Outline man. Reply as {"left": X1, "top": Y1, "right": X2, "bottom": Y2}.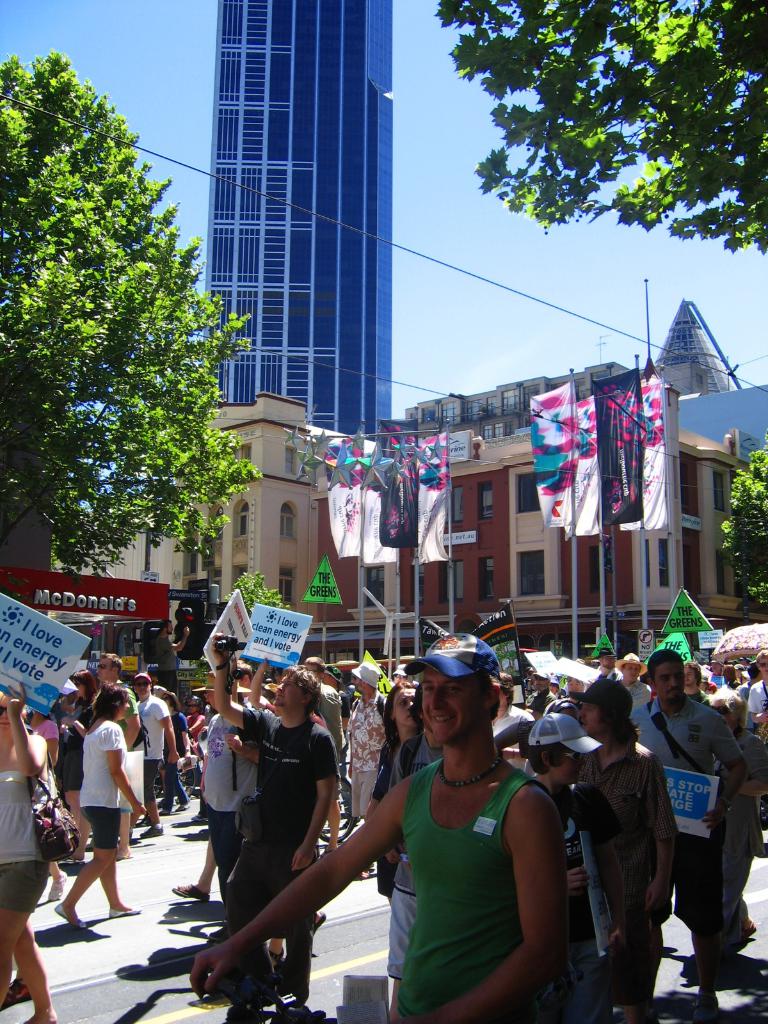
{"left": 216, "top": 640, "right": 342, "bottom": 1023}.
